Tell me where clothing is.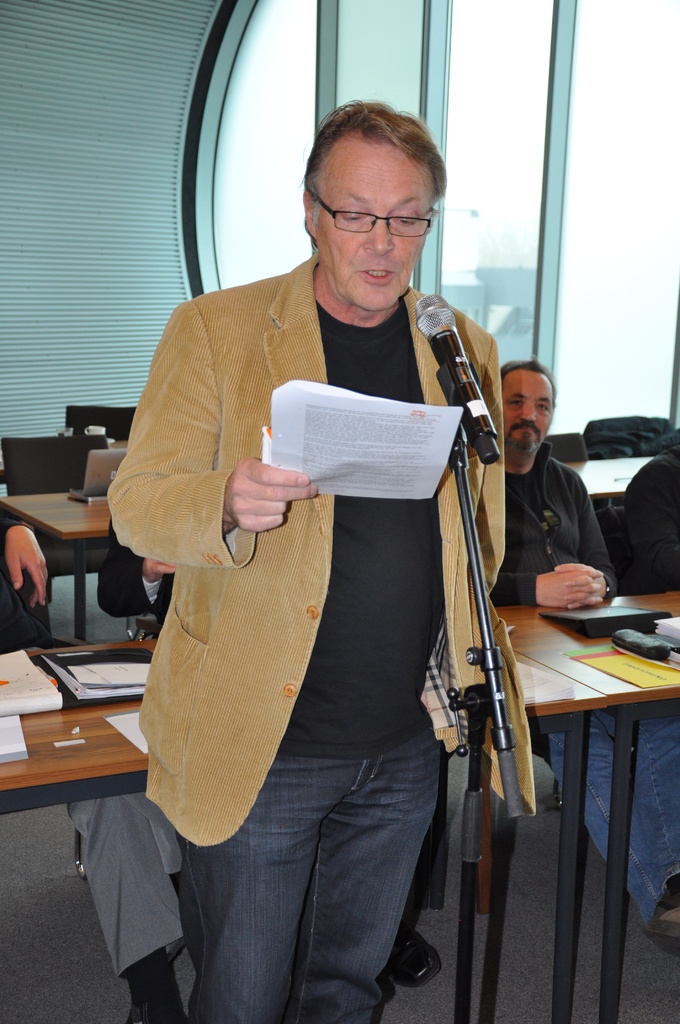
clothing is at bbox=[143, 237, 532, 994].
